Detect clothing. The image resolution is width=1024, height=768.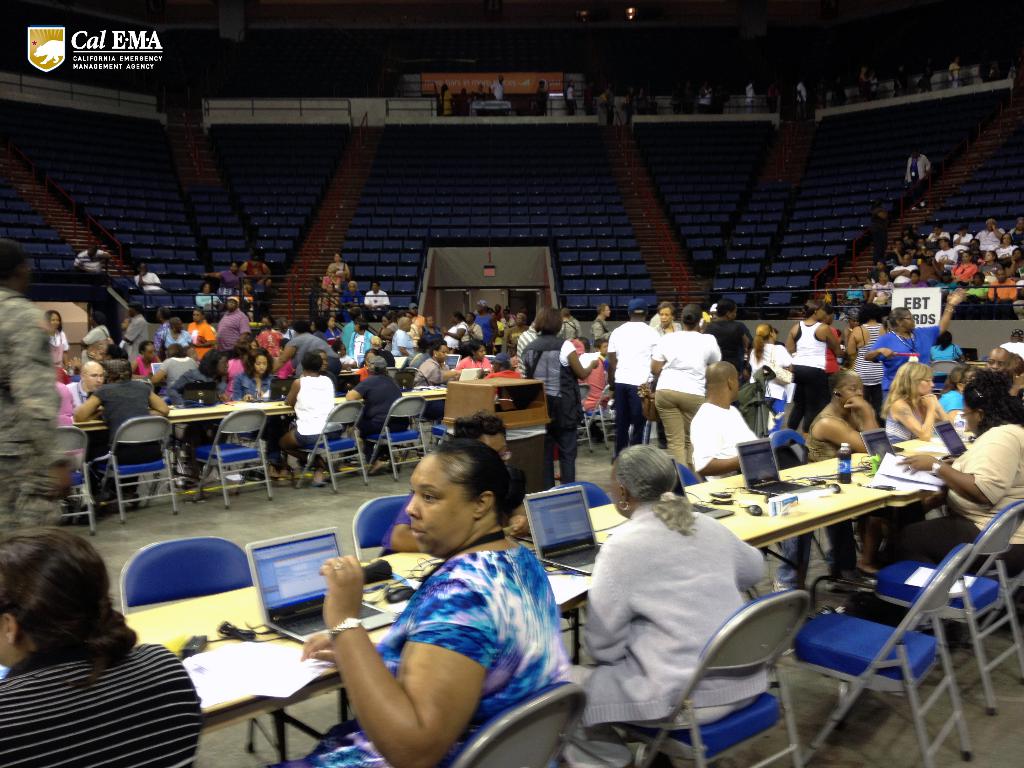
931:231:952:239.
